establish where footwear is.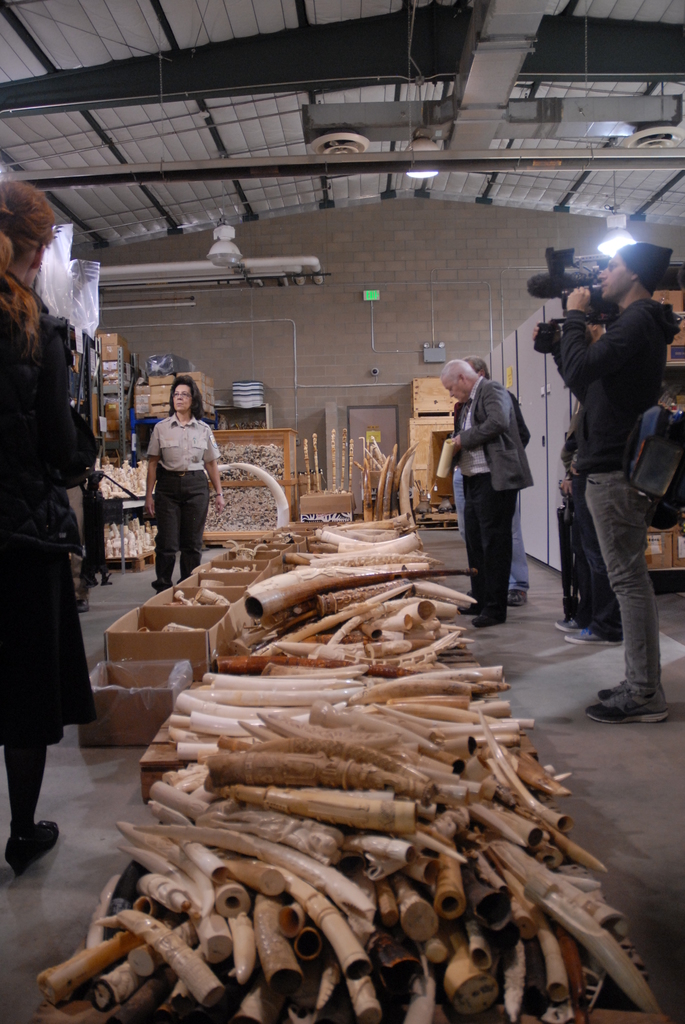
Established at (2,818,61,872).
